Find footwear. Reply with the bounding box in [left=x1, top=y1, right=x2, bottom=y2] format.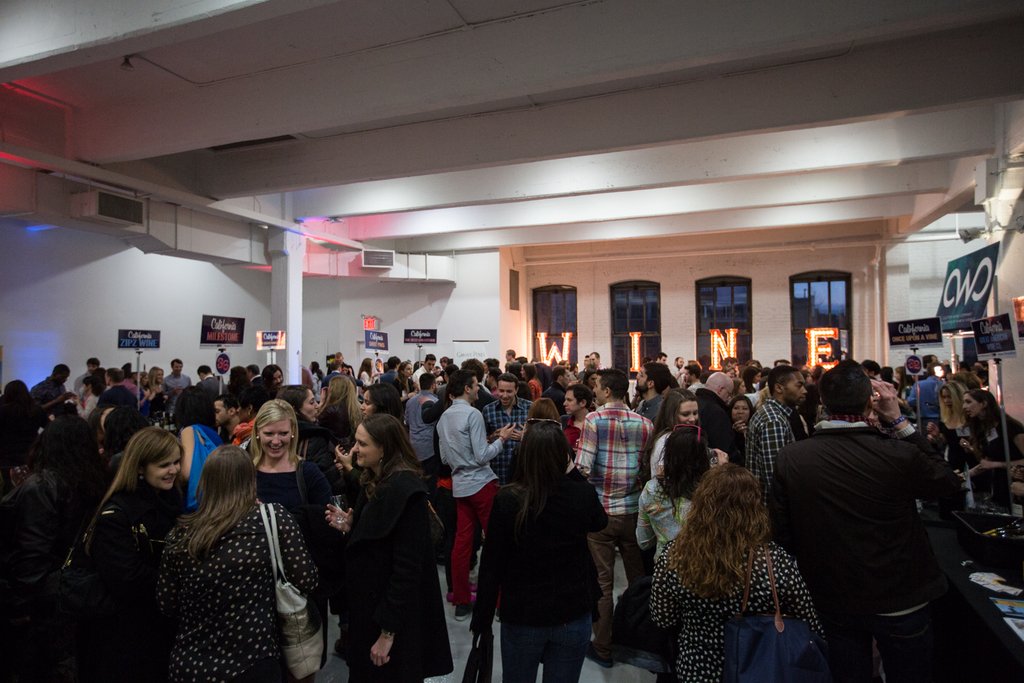
[left=448, top=591, right=475, bottom=600].
